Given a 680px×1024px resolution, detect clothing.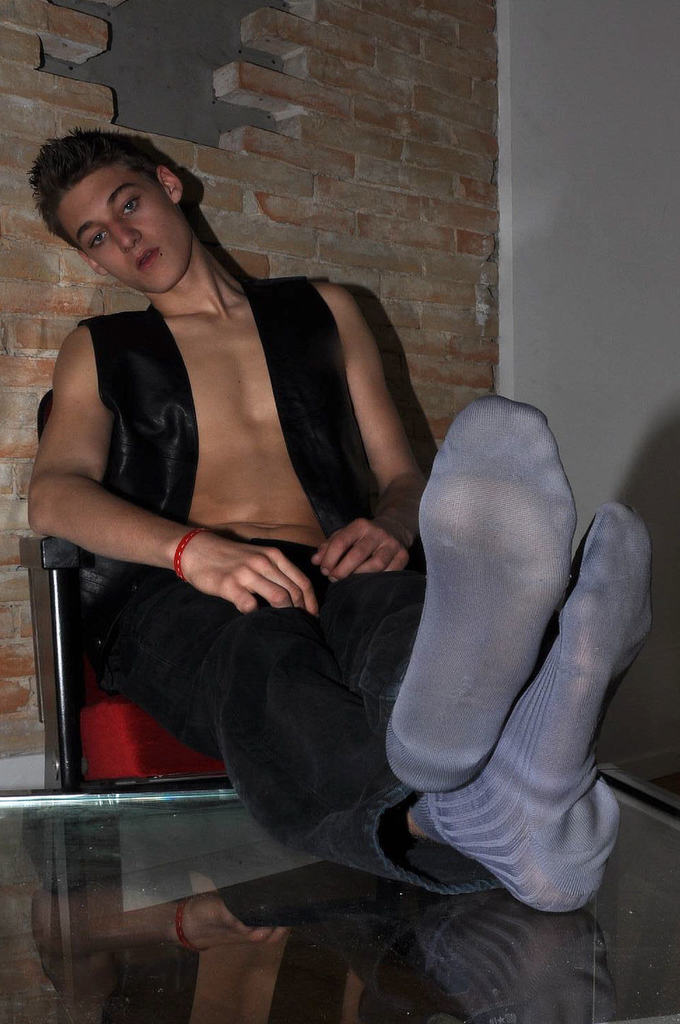
bbox=(54, 240, 424, 740).
